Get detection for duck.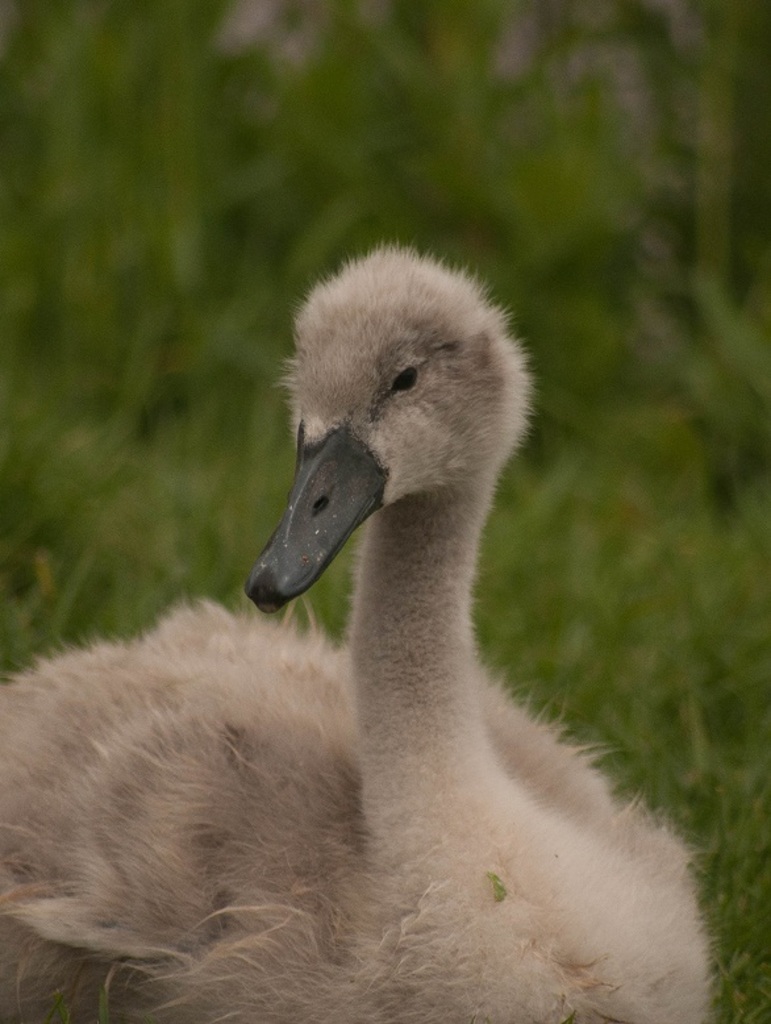
Detection: (x1=1, y1=272, x2=739, y2=1023).
